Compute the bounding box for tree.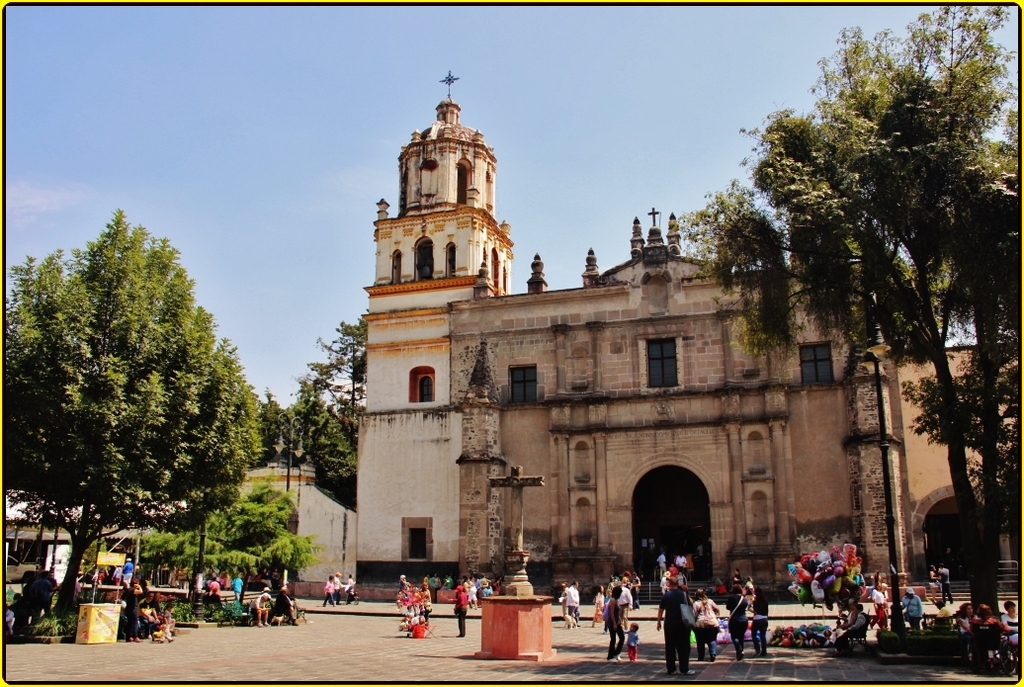
<box>670,0,1023,630</box>.
